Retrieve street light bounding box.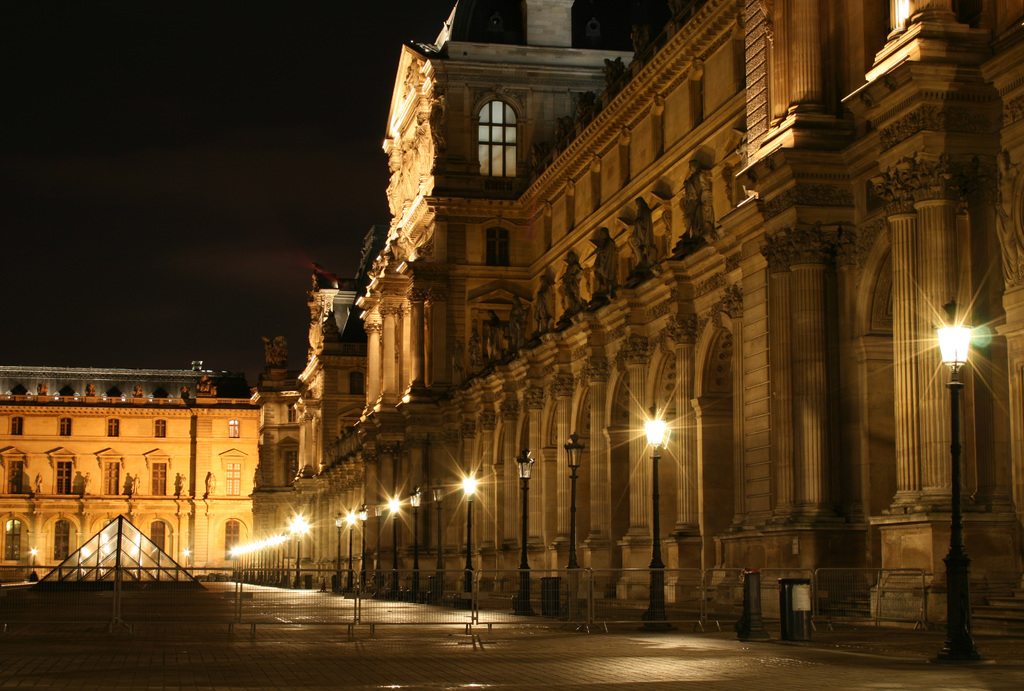
Bounding box: l=375, t=498, r=391, b=594.
